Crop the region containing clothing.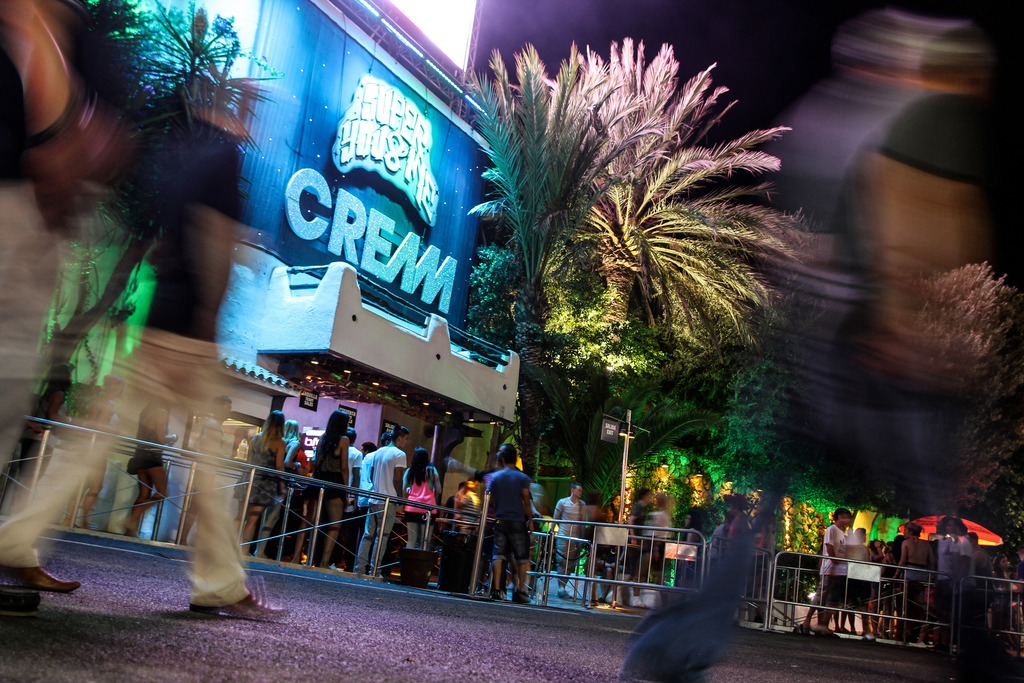
Crop region: box=[198, 414, 225, 492].
